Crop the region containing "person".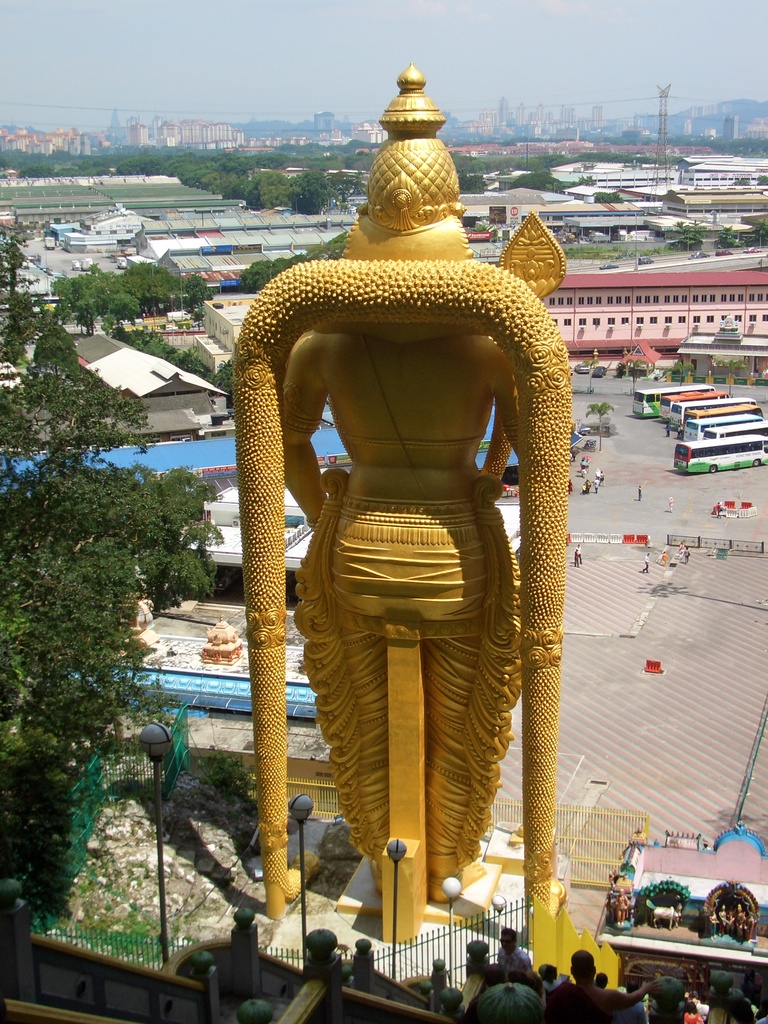
Crop region: 681,547,693,567.
